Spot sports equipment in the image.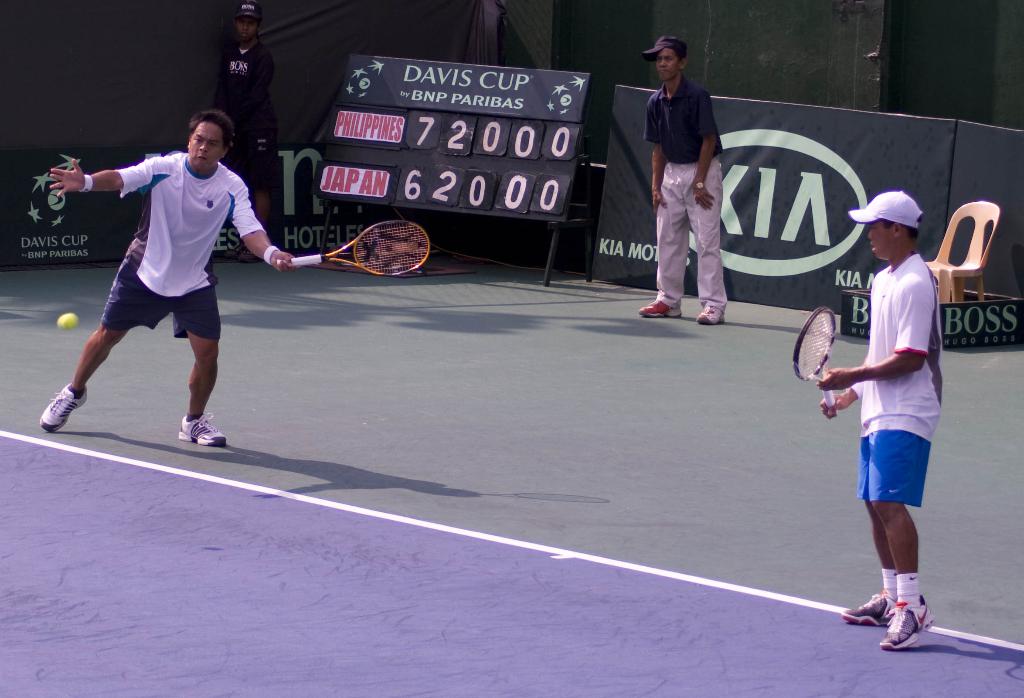
sports equipment found at {"x1": 793, "y1": 304, "x2": 835, "y2": 414}.
